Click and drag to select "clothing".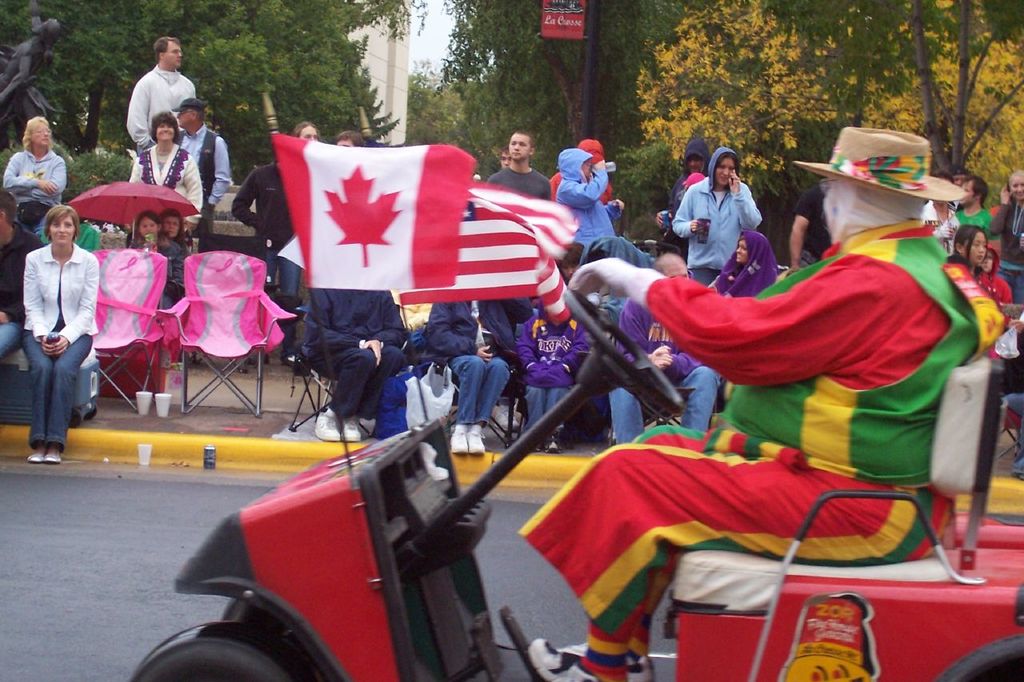
Selection: (25,243,98,342).
